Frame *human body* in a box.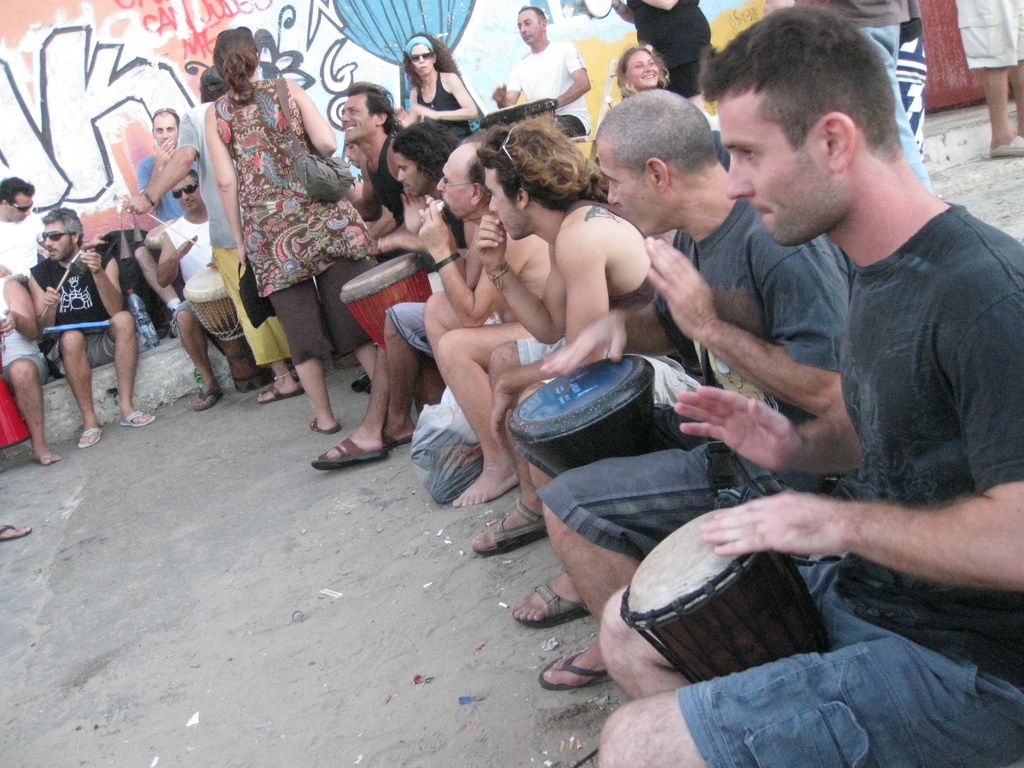
792, 0, 929, 186.
